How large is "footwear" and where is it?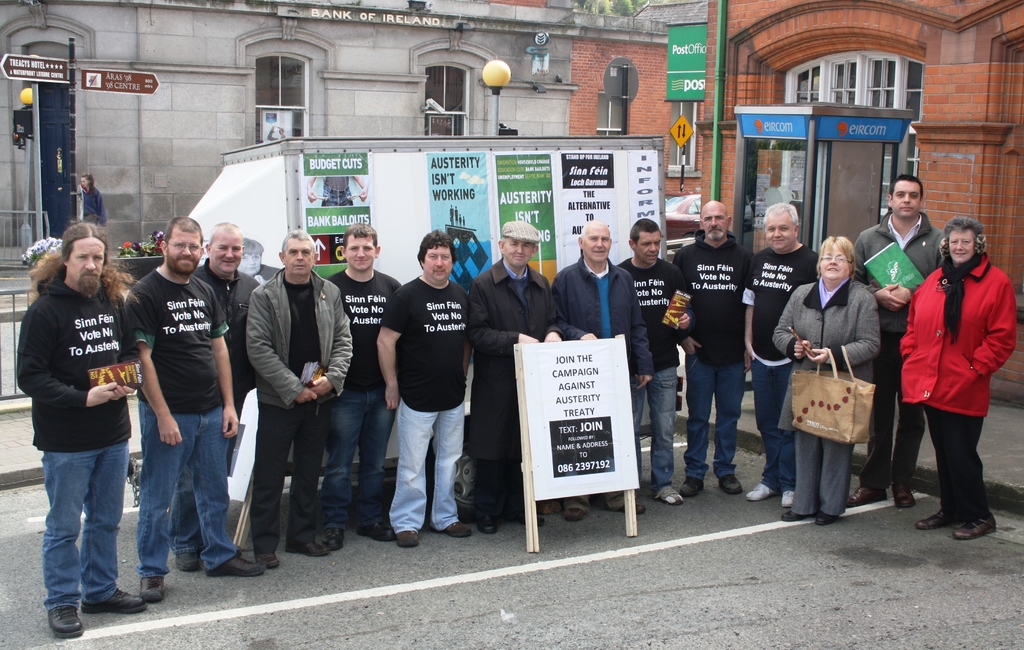
Bounding box: crop(206, 549, 271, 578).
